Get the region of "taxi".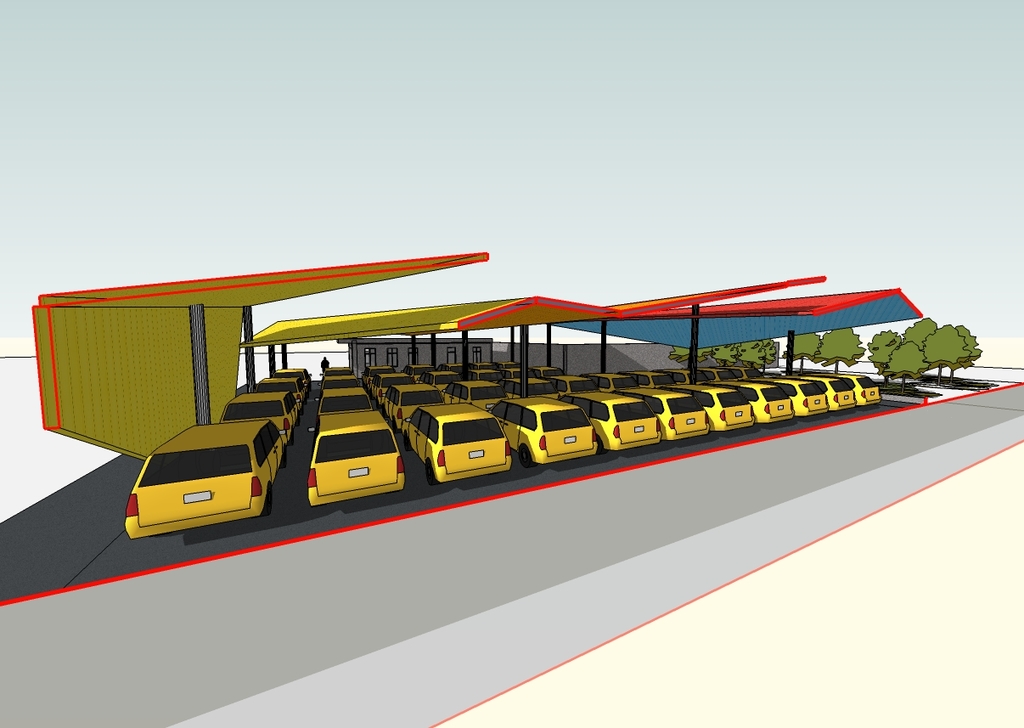
[left=442, top=380, right=506, bottom=415].
